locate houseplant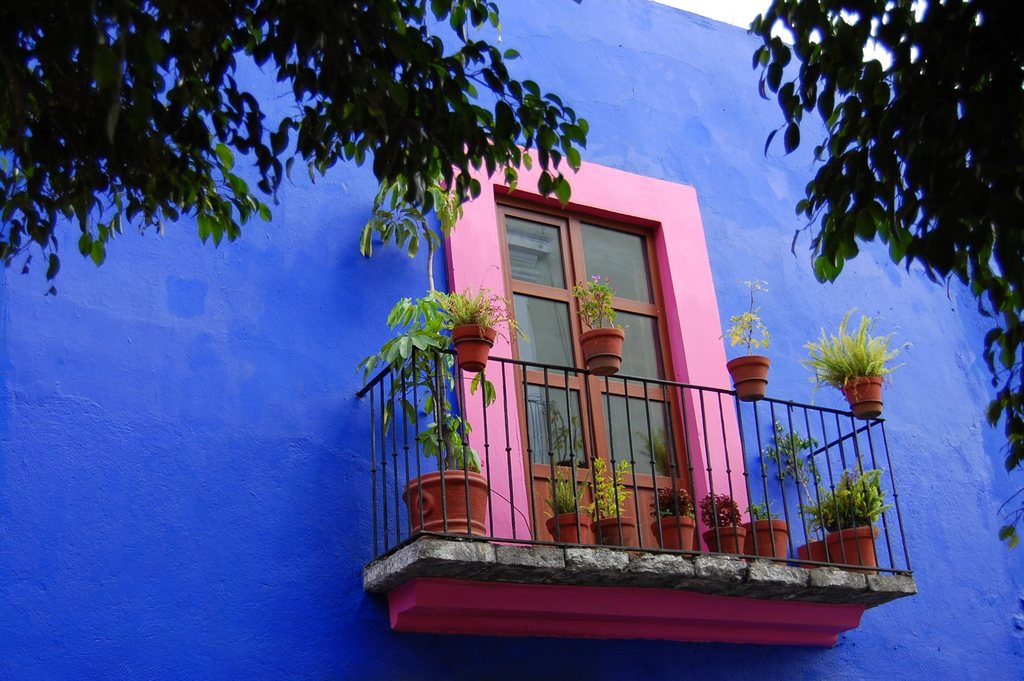
detection(798, 313, 888, 421)
